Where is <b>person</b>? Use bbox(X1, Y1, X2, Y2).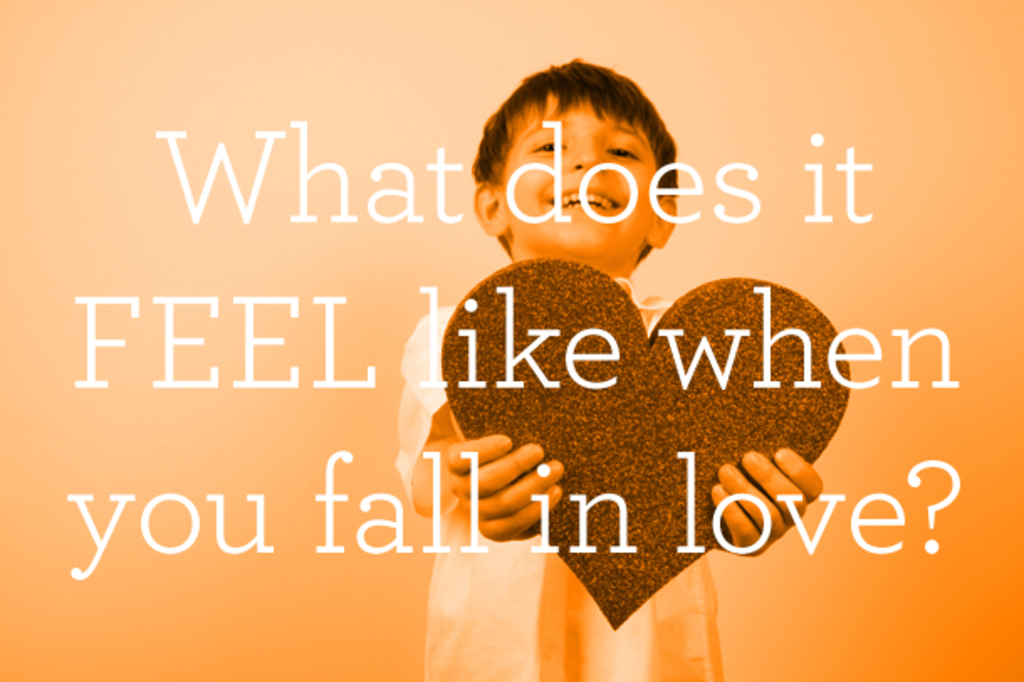
bbox(403, 54, 824, 679).
